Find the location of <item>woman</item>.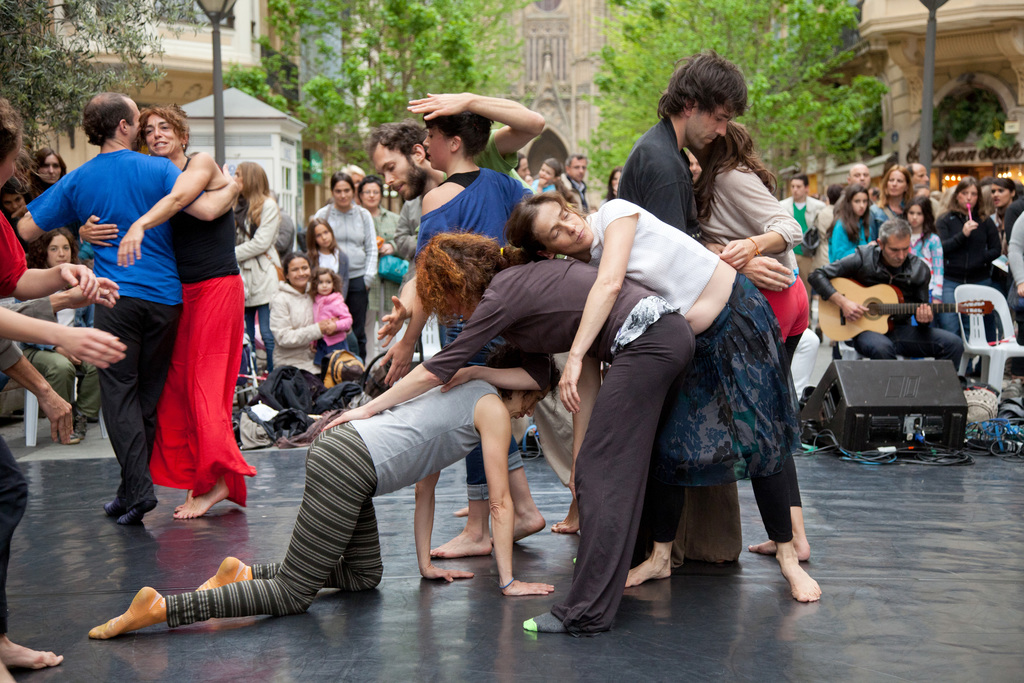
Location: l=229, t=157, r=283, b=388.
